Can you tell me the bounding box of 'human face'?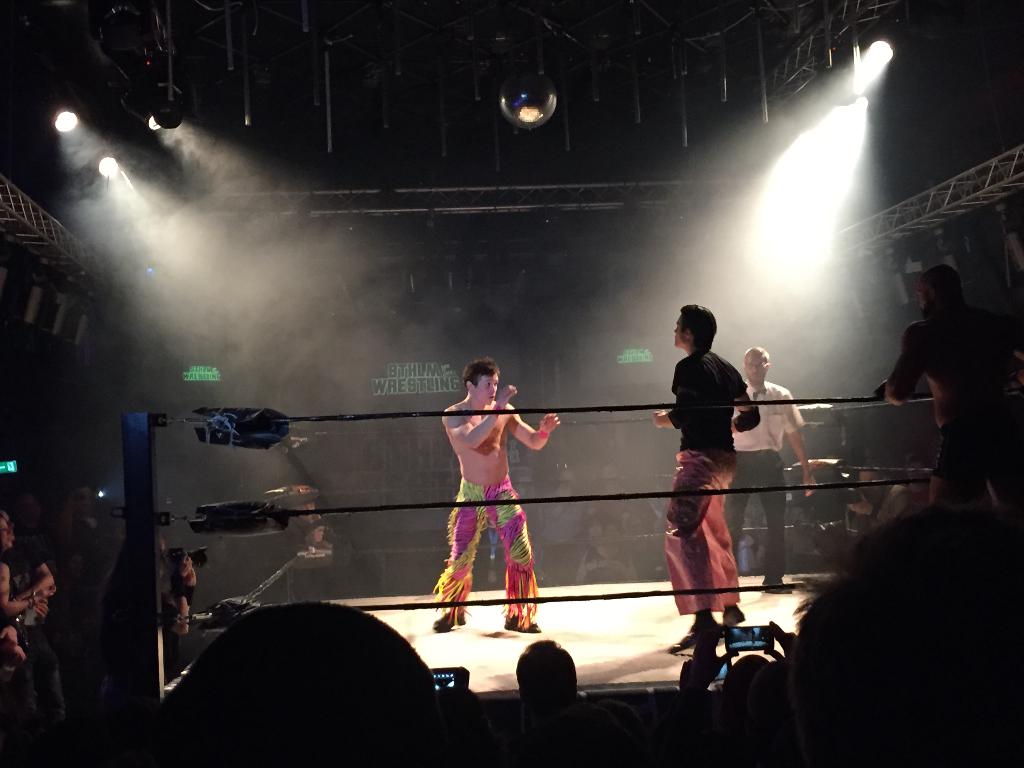
l=477, t=371, r=501, b=403.
